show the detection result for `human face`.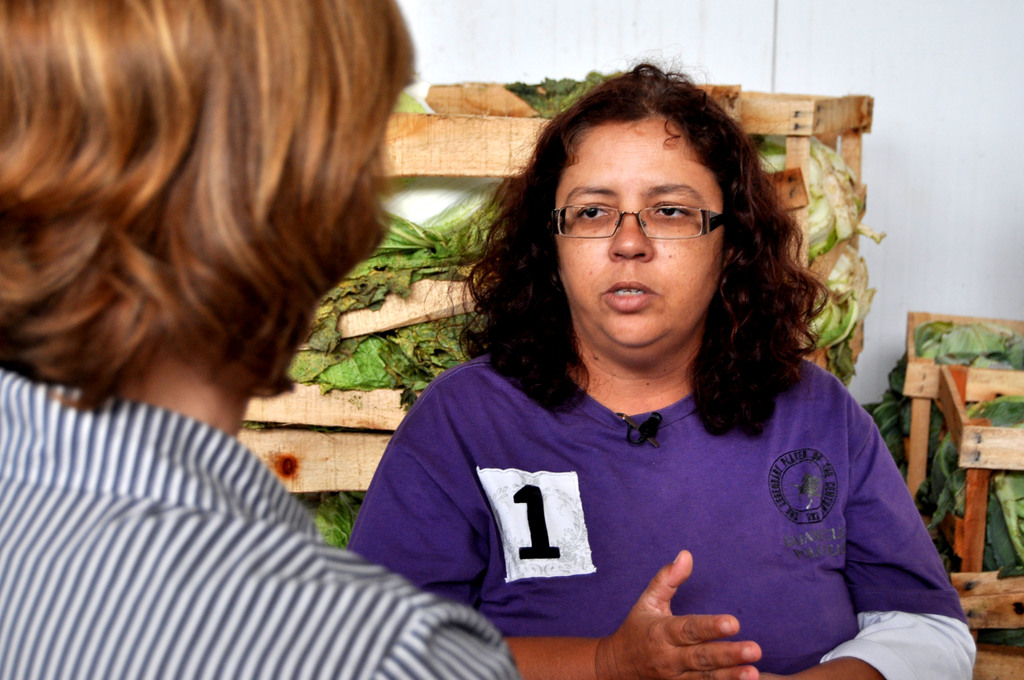
BBox(554, 122, 723, 369).
